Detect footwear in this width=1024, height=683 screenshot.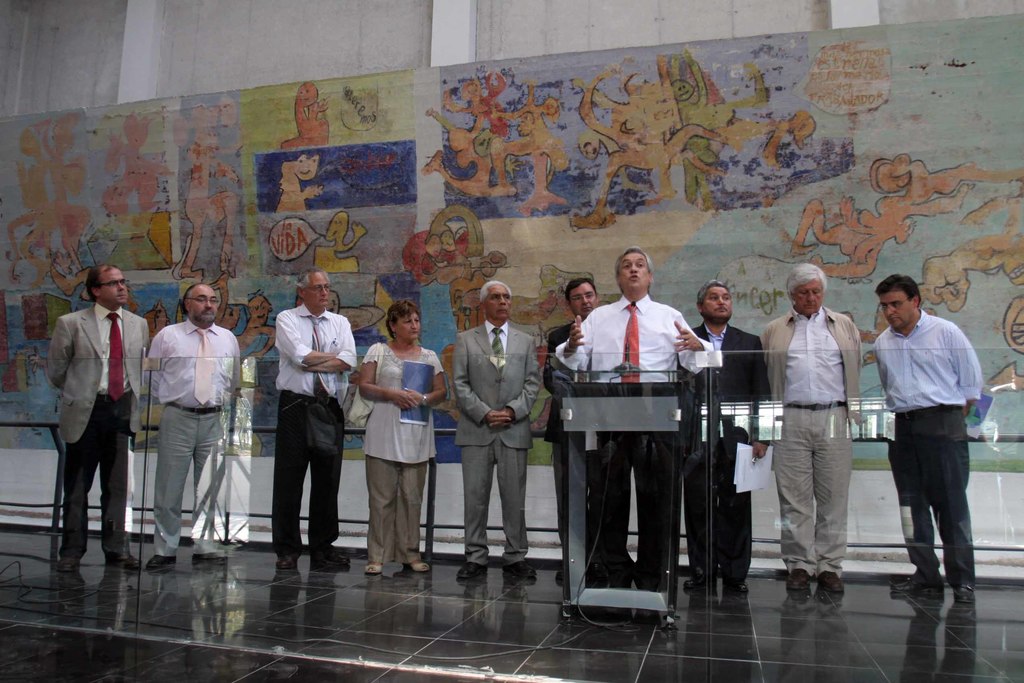
Detection: [360,561,380,572].
